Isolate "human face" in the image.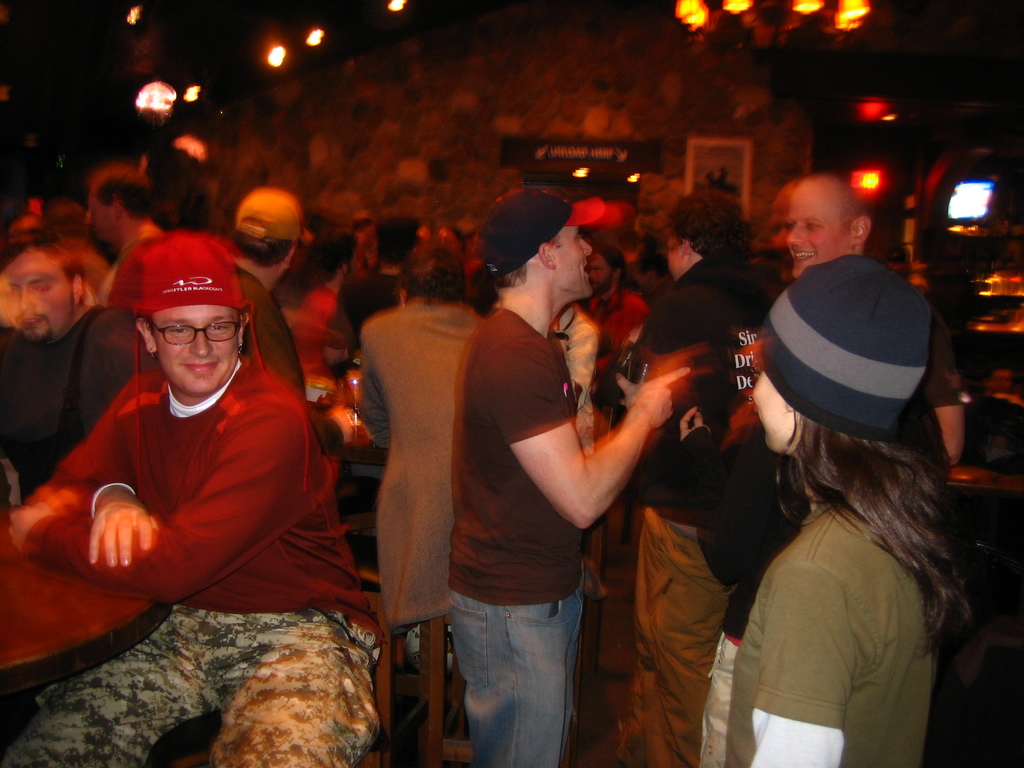
Isolated region: bbox=[552, 224, 596, 298].
